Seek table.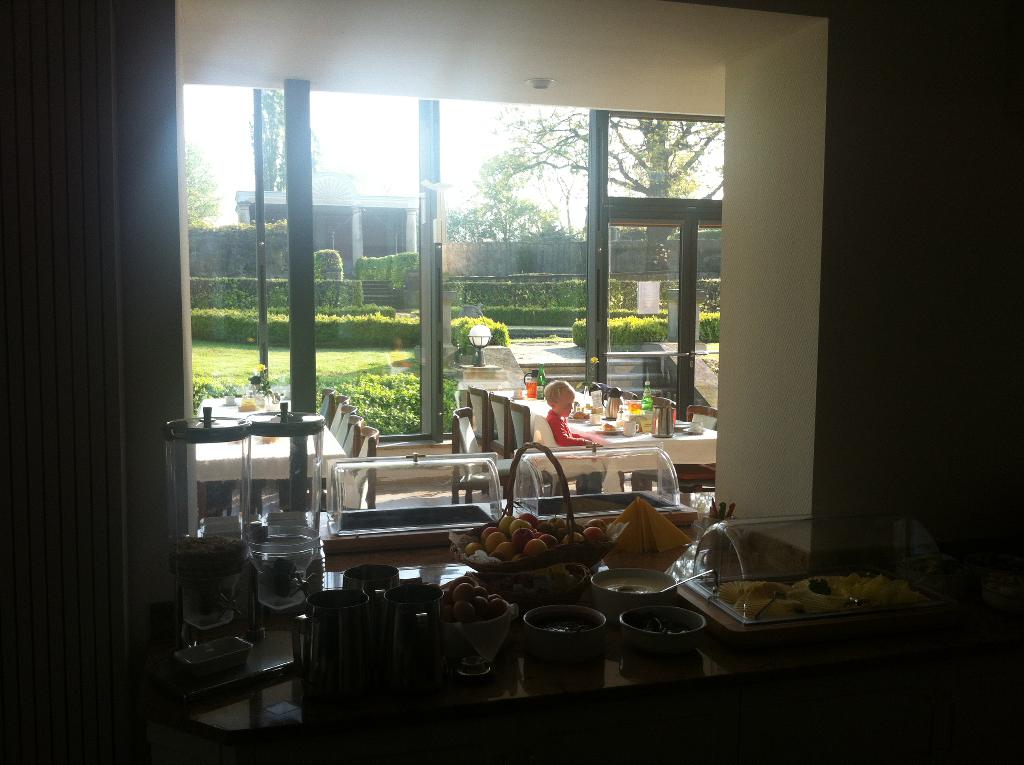
Rect(187, 512, 831, 764).
